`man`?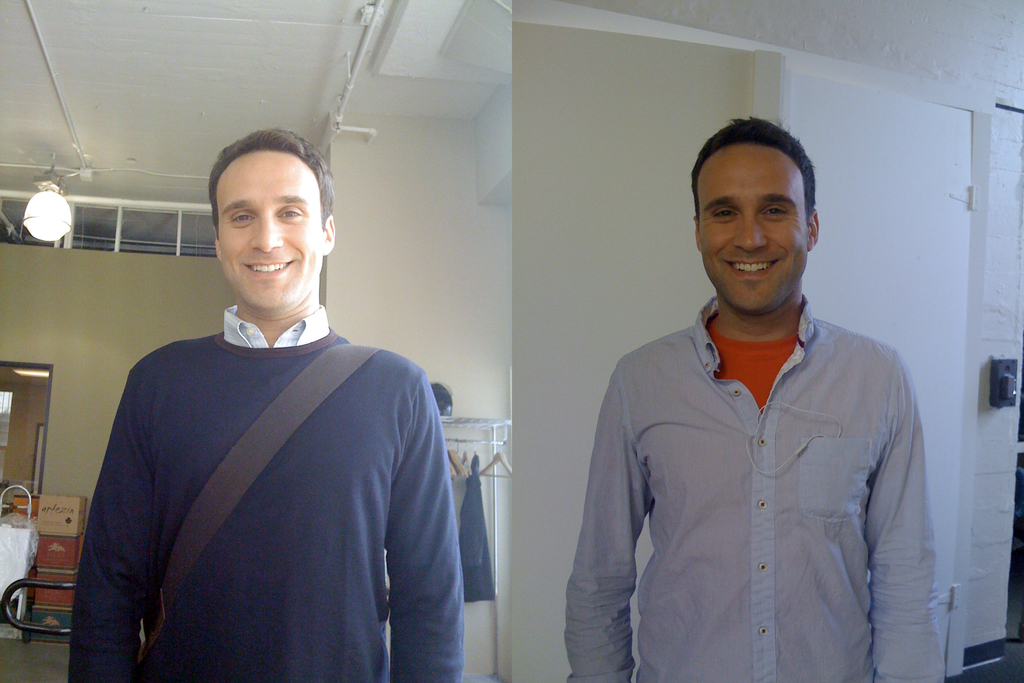
(72,126,481,677)
